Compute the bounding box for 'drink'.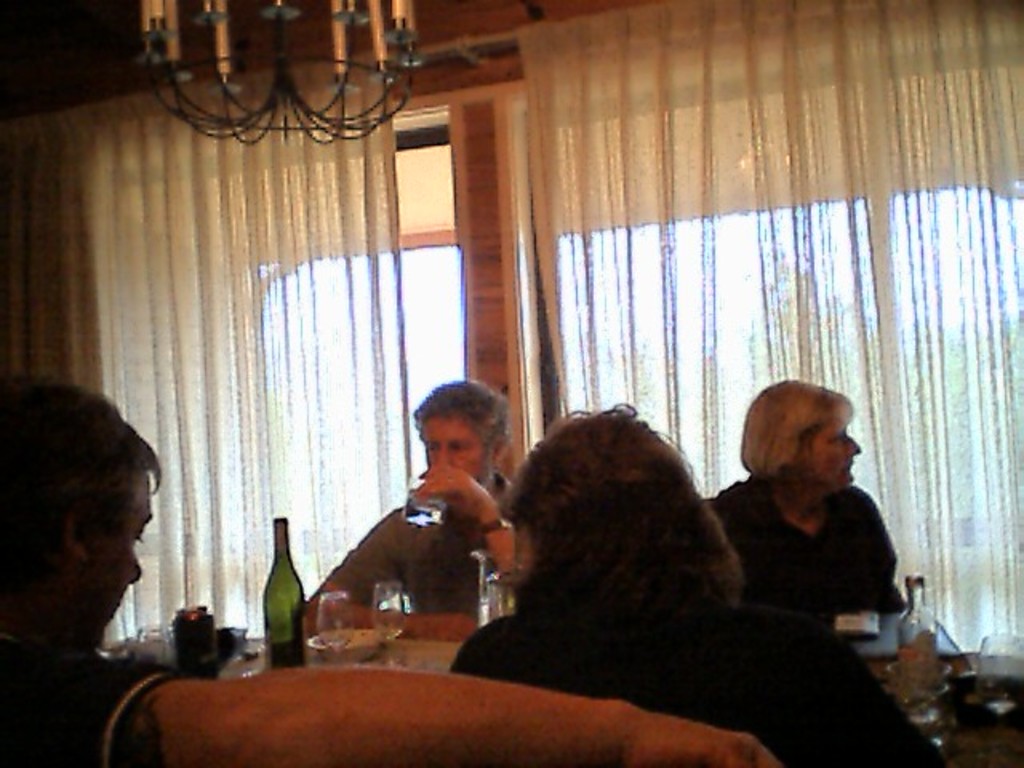
[261,517,302,664].
